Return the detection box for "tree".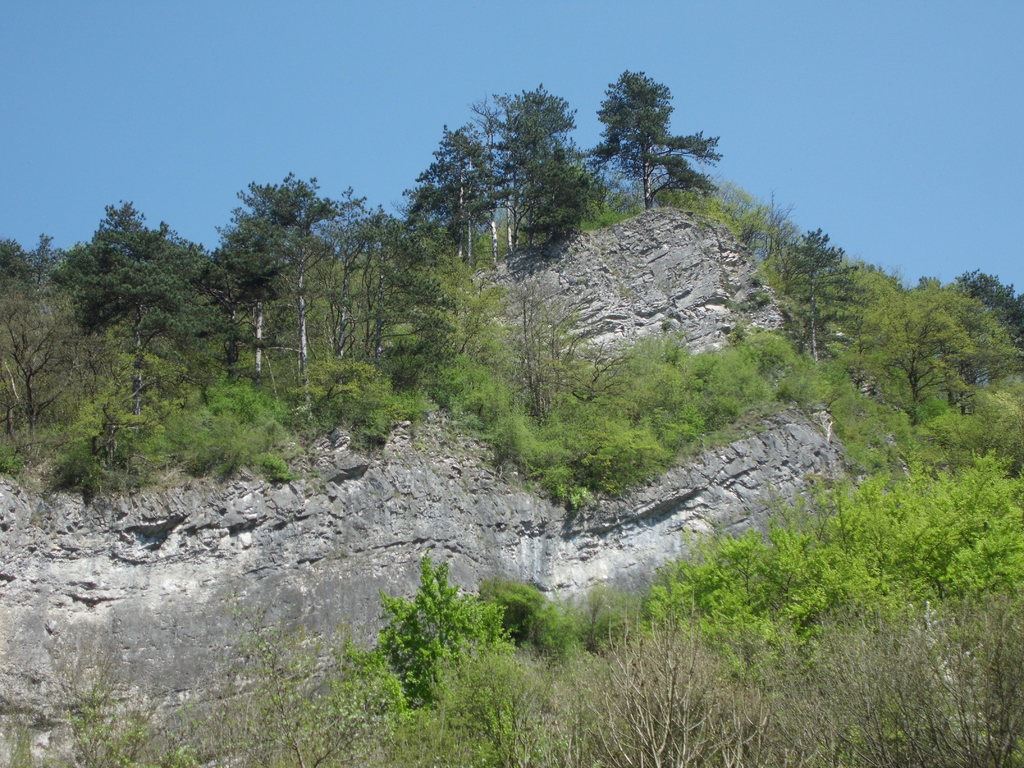
(x1=781, y1=223, x2=868, y2=364).
